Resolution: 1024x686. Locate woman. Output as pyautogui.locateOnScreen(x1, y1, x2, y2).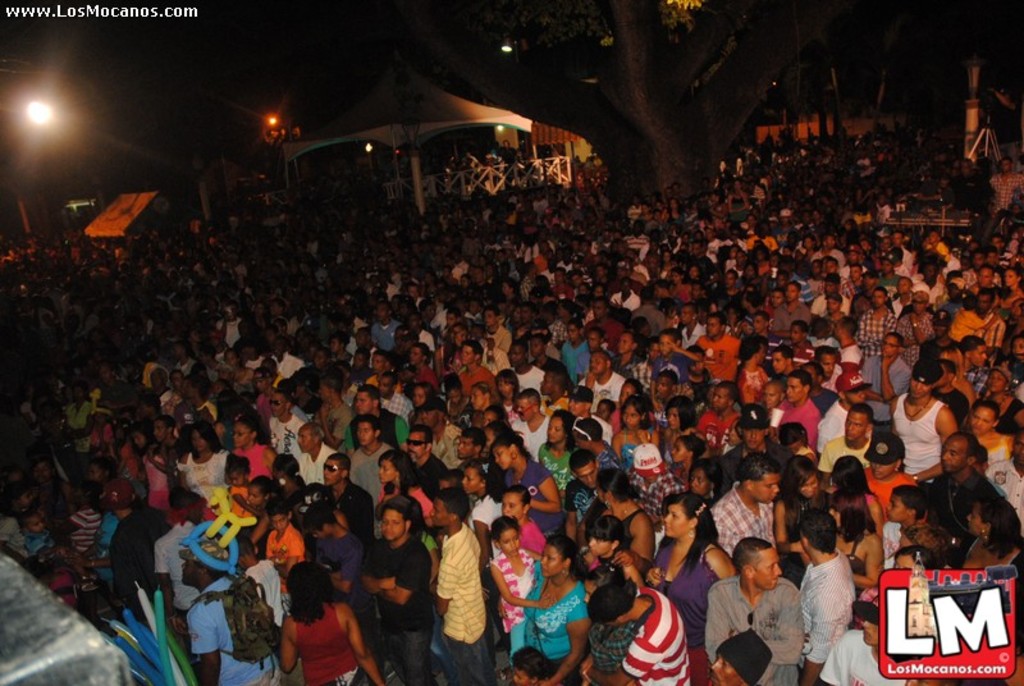
pyautogui.locateOnScreen(136, 424, 170, 511).
